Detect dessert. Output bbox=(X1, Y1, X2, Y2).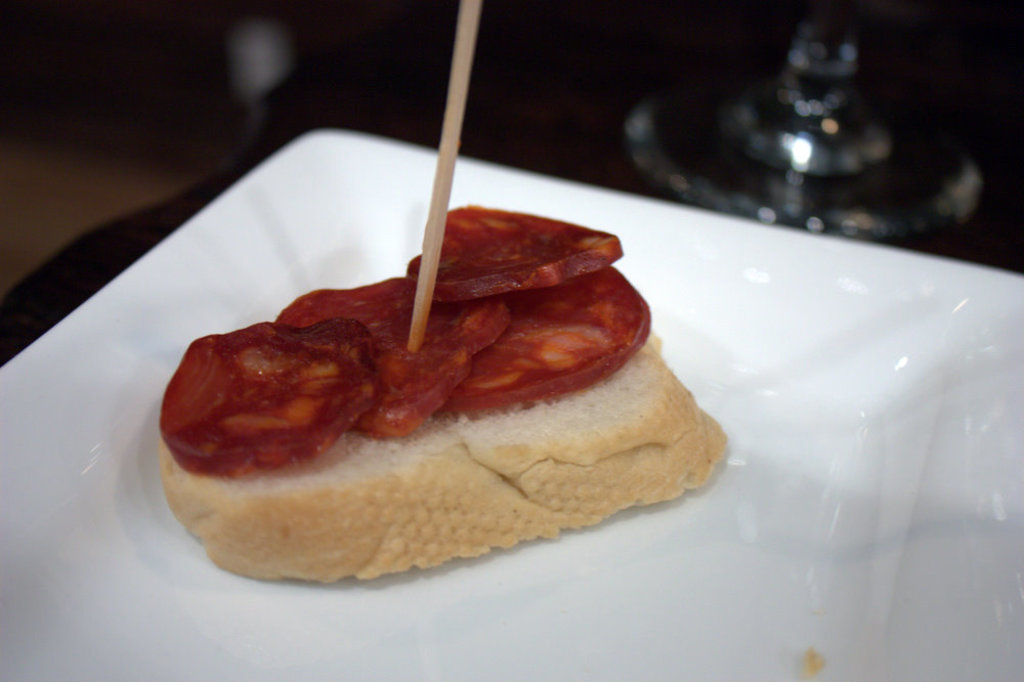
bbox=(197, 197, 671, 504).
